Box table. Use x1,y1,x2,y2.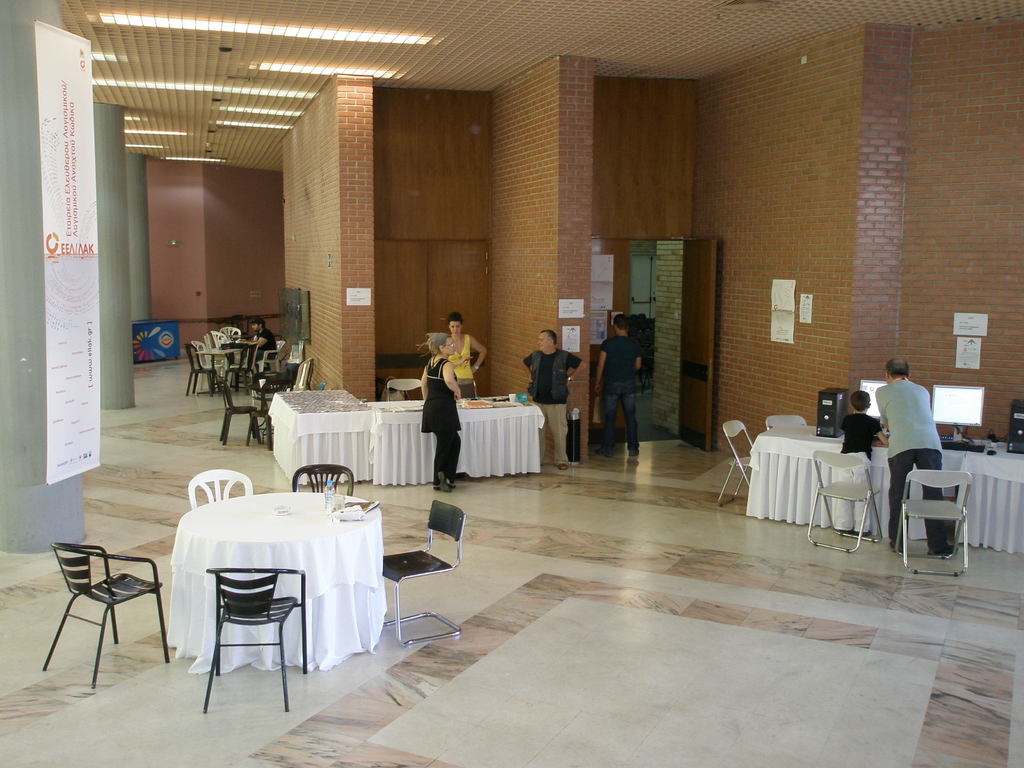
196,347,234,401.
